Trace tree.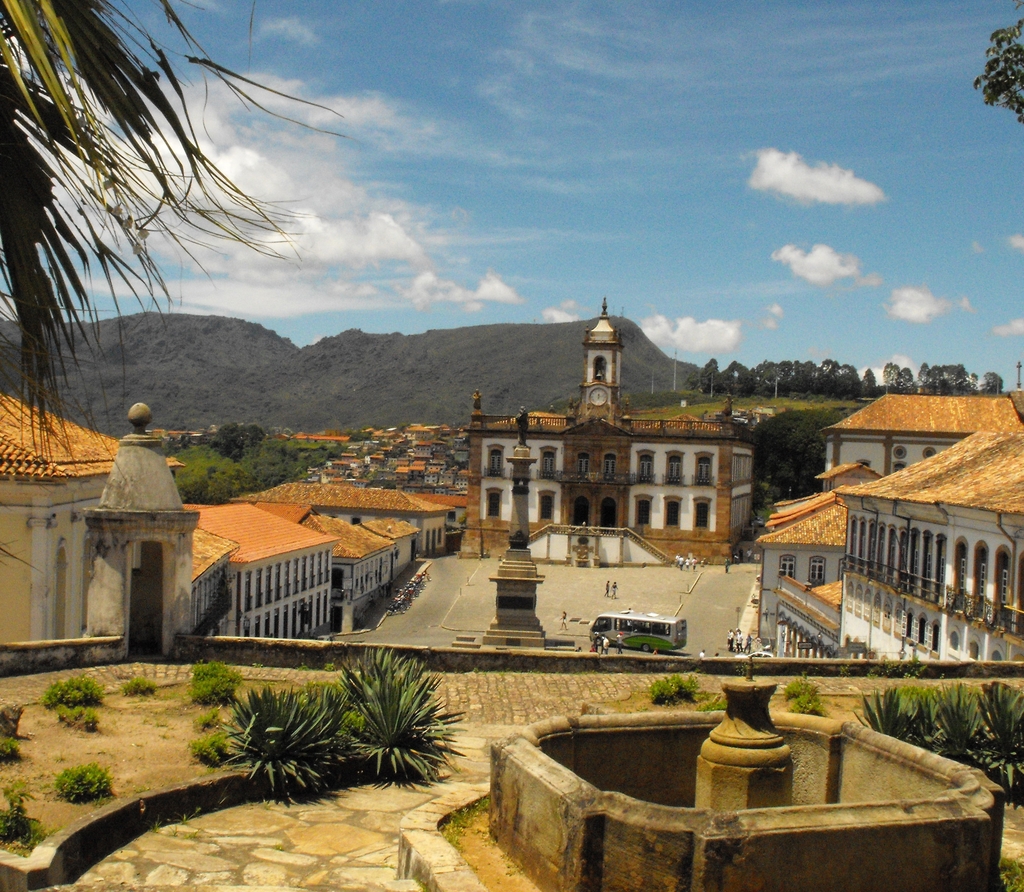
Traced to (x1=755, y1=358, x2=796, y2=394).
